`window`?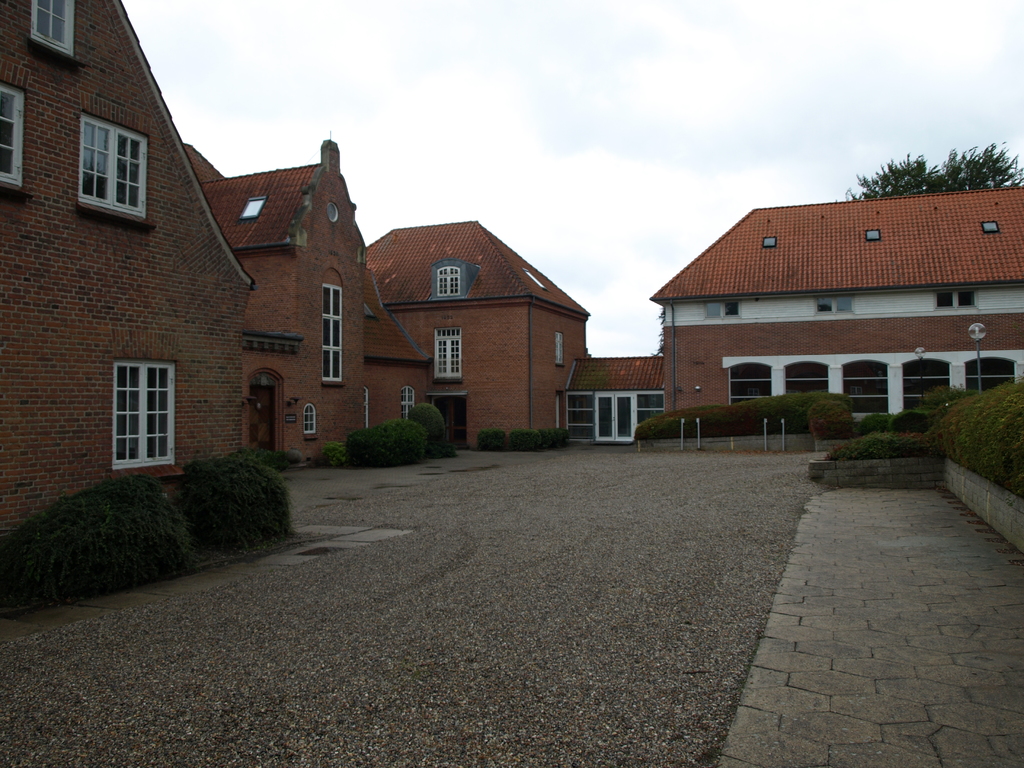
(851, 385, 867, 405)
